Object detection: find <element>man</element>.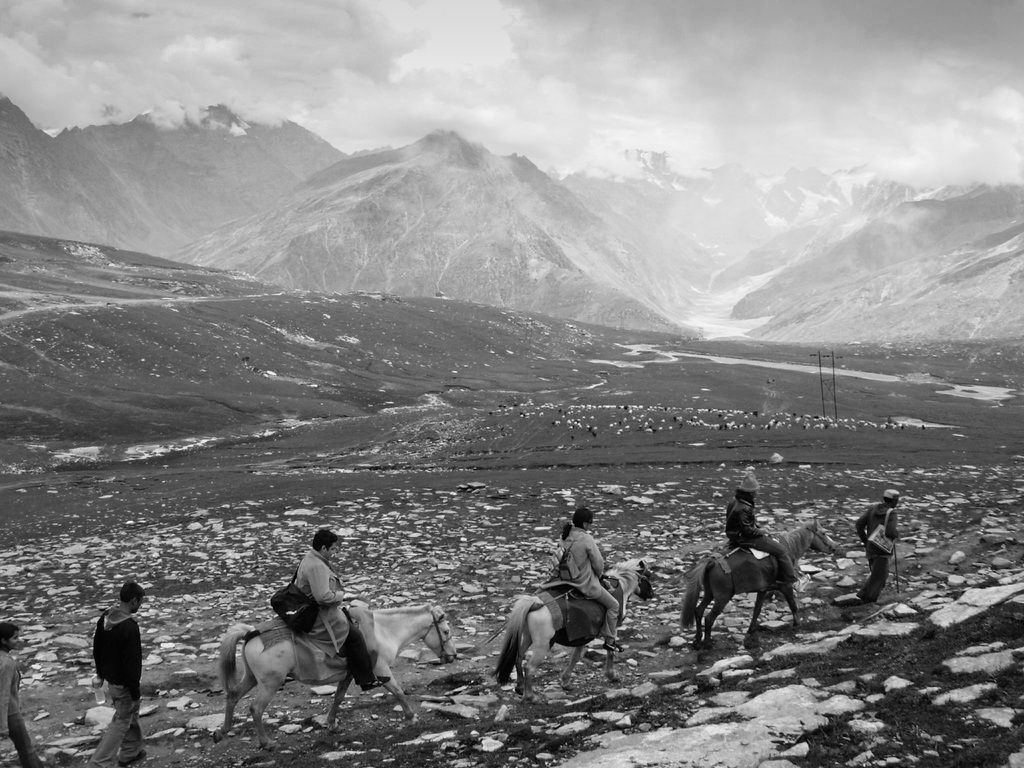
(852,485,908,608).
